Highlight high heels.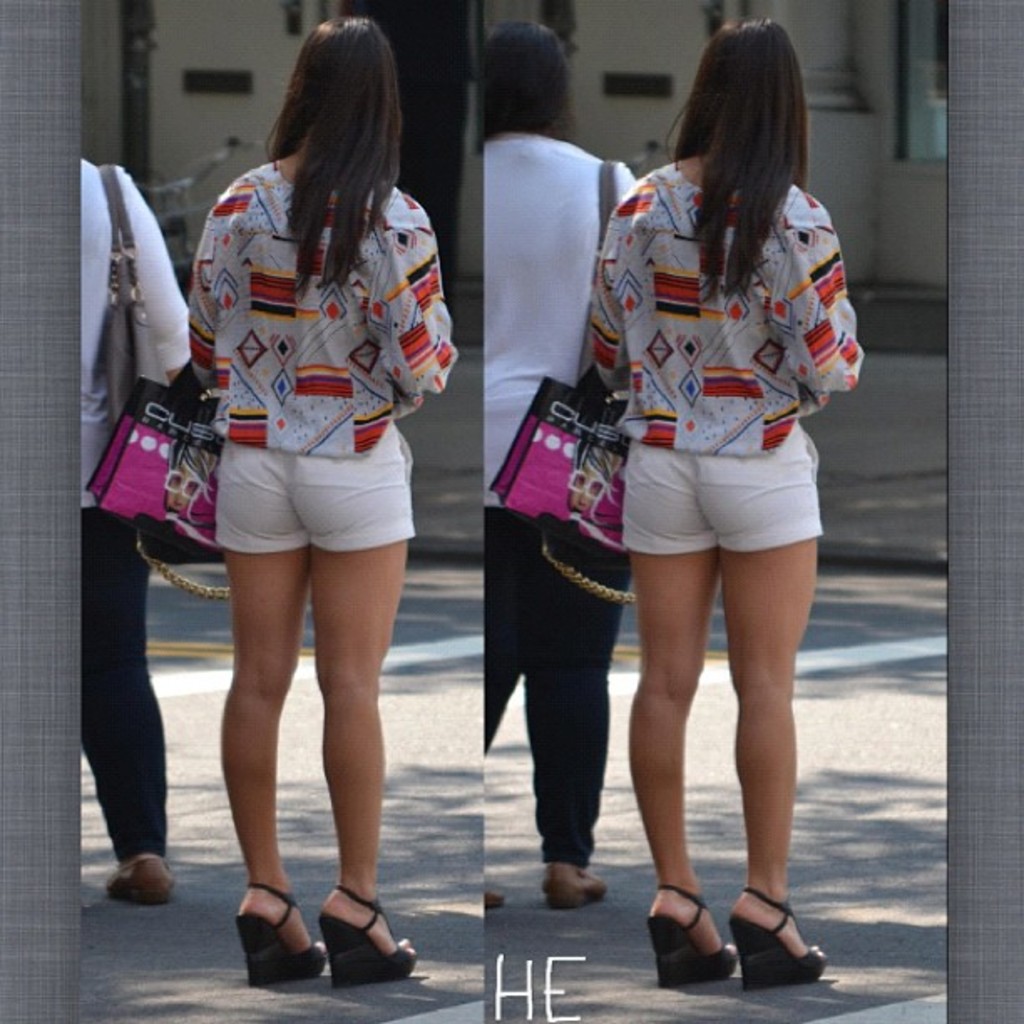
Highlighted region: 626,863,823,991.
